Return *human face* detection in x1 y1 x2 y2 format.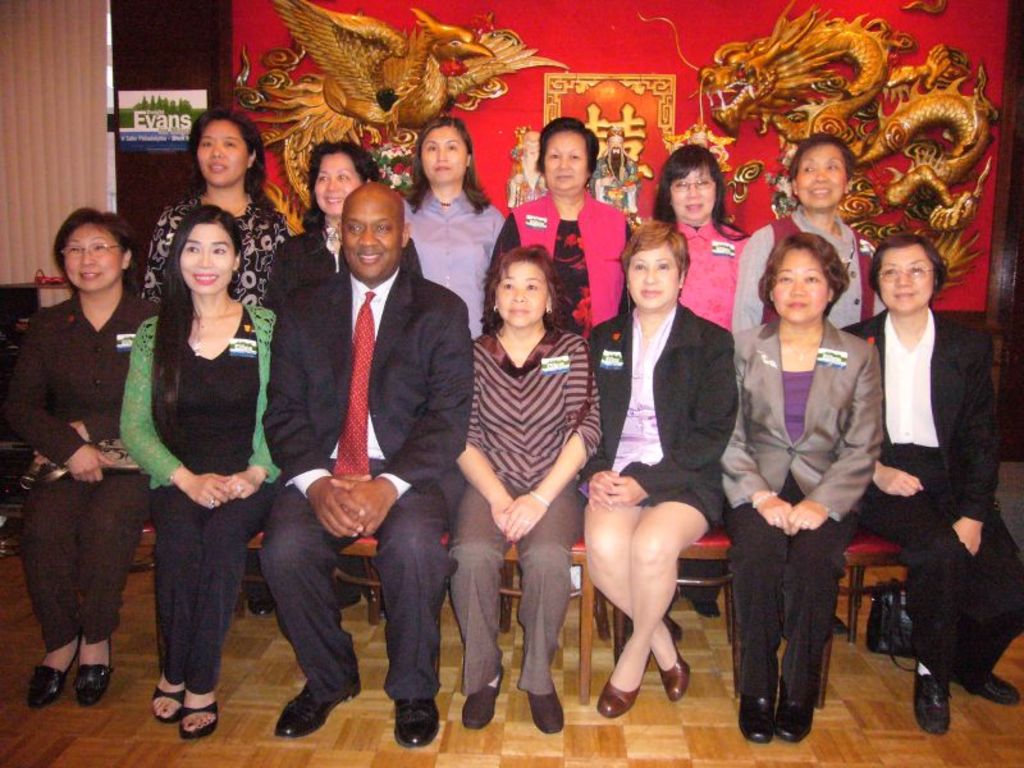
627 238 678 307.
